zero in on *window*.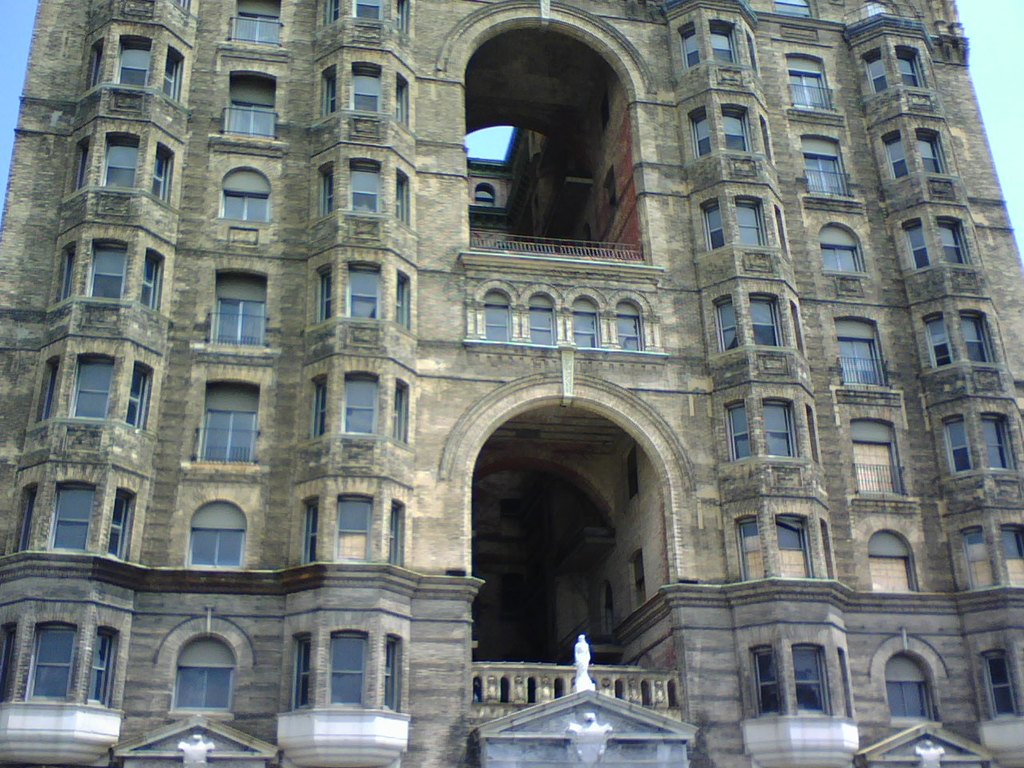
Zeroed in: <box>162,54,182,100</box>.
